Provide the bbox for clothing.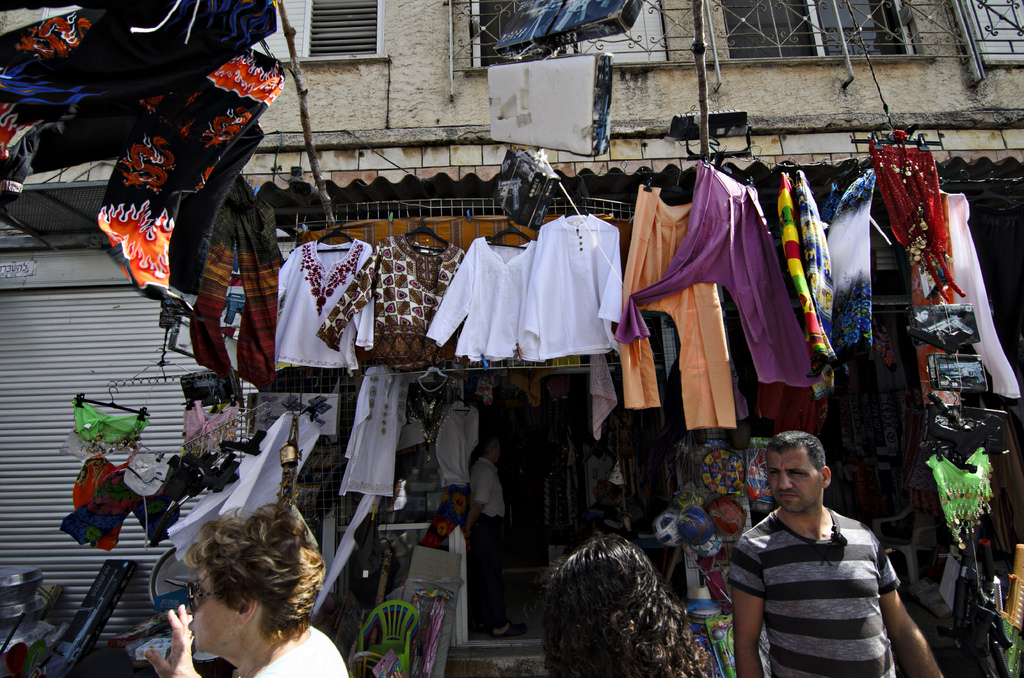
{"left": 464, "top": 456, "right": 508, "bottom": 513}.
